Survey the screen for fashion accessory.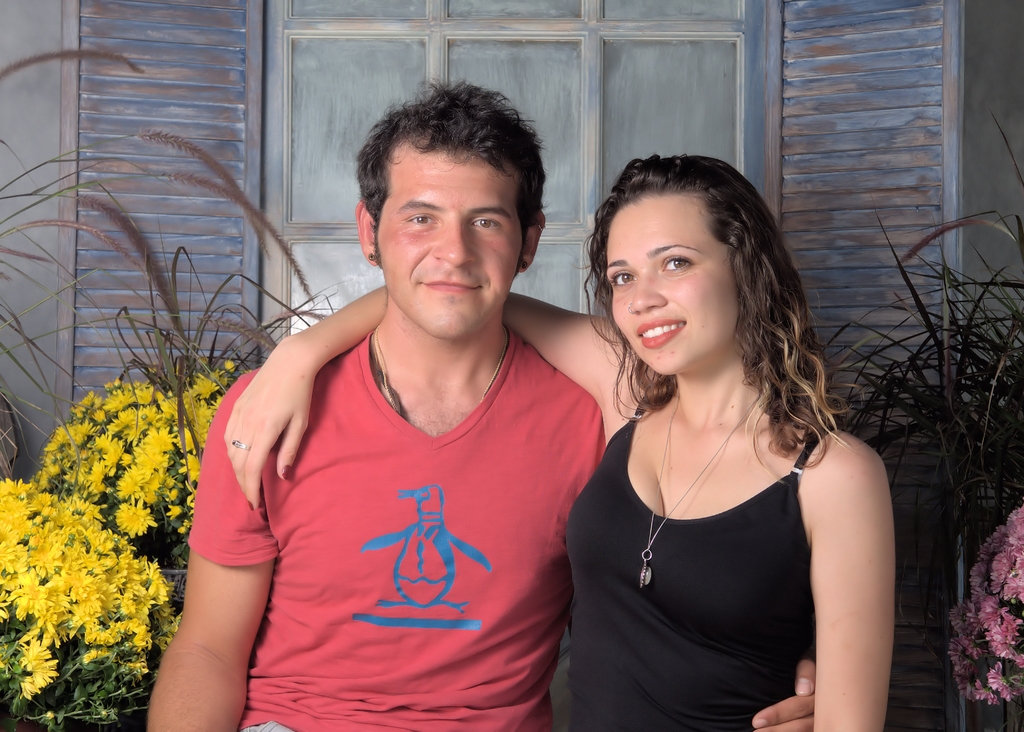
Survey found: bbox(636, 380, 758, 588).
